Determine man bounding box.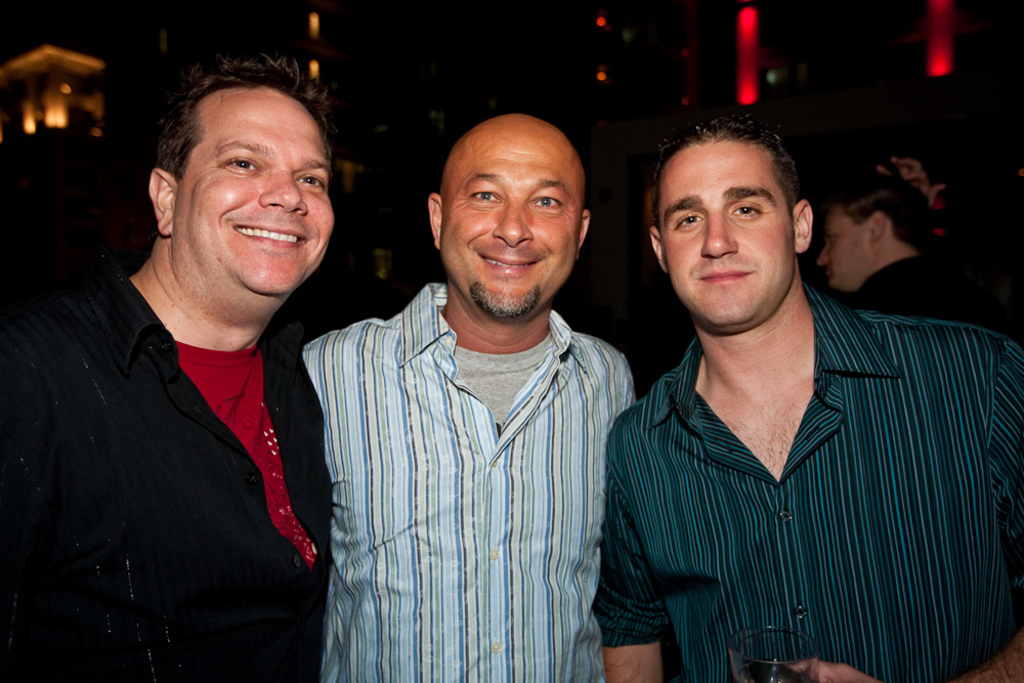
Determined: crop(267, 56, 632, 664).
